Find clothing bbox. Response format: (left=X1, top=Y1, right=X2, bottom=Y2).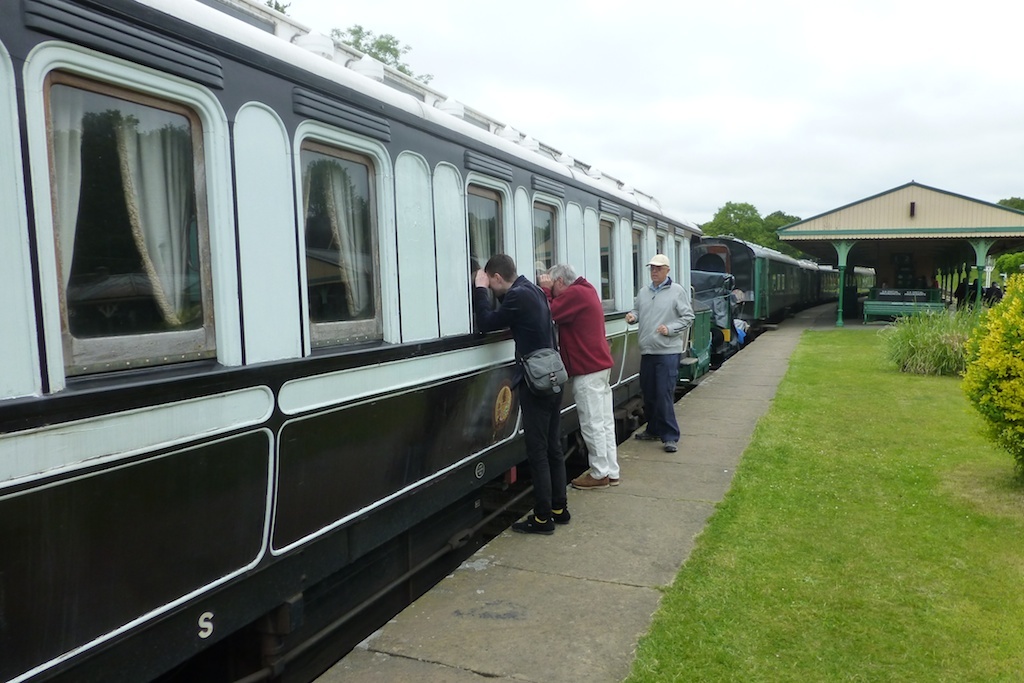
(left=631, top=263, right=697, bottom=449).
